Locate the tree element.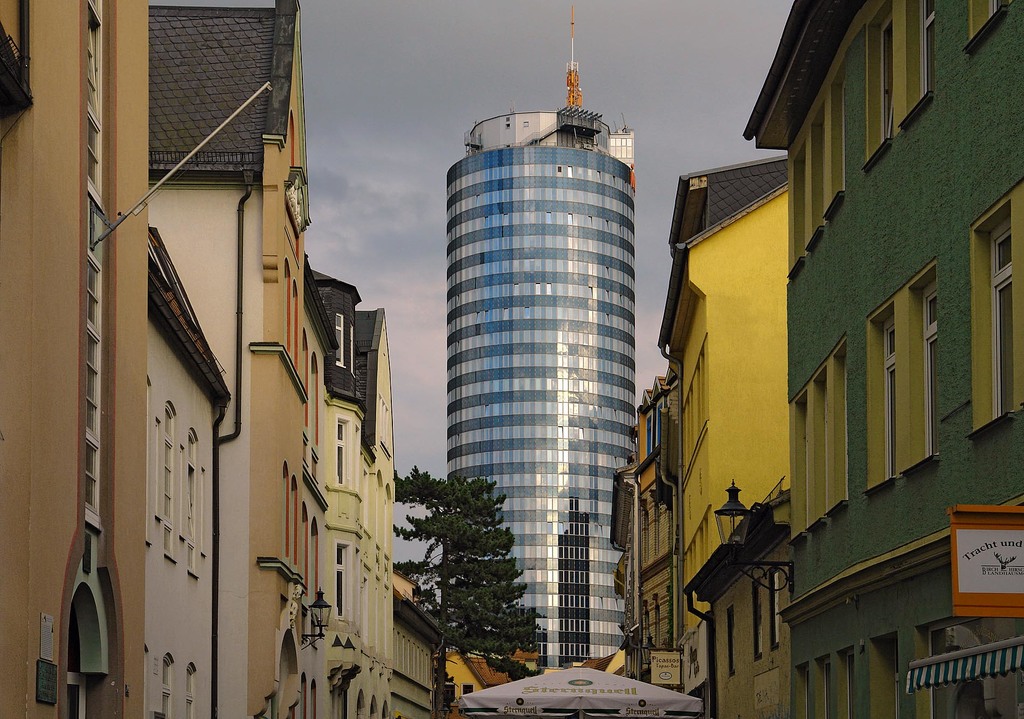
Element bbox: Rect(401, 471, 541, 674).
